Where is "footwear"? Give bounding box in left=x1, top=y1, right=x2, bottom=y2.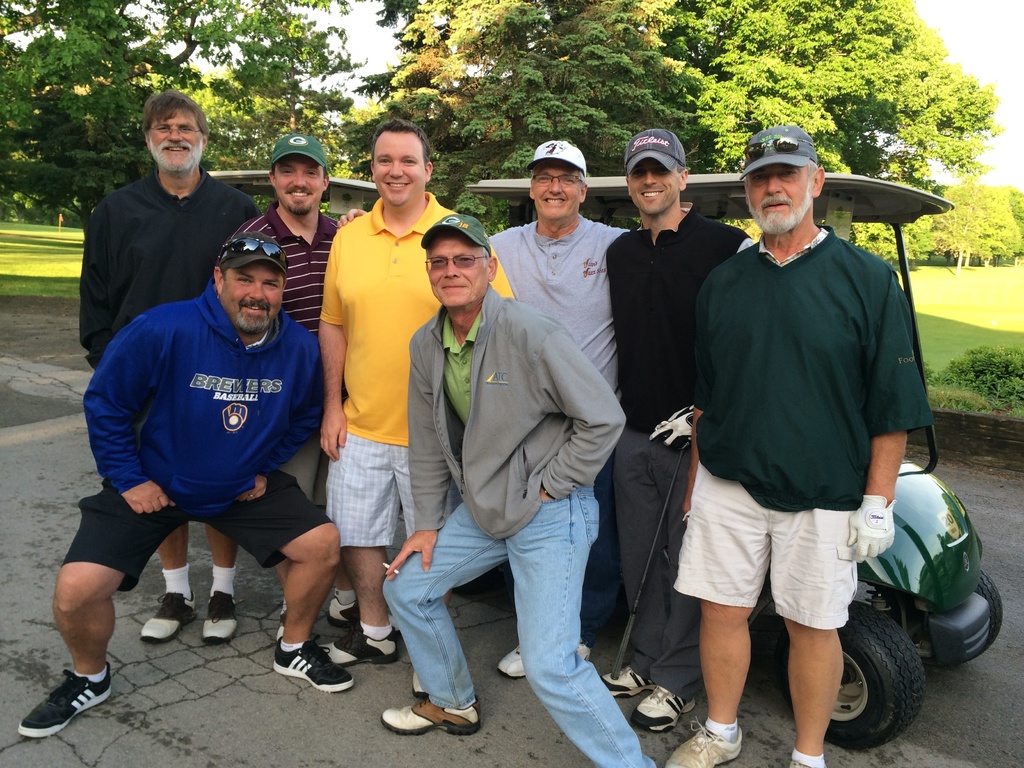
left=15, top=667, right=100, bottom=748.
